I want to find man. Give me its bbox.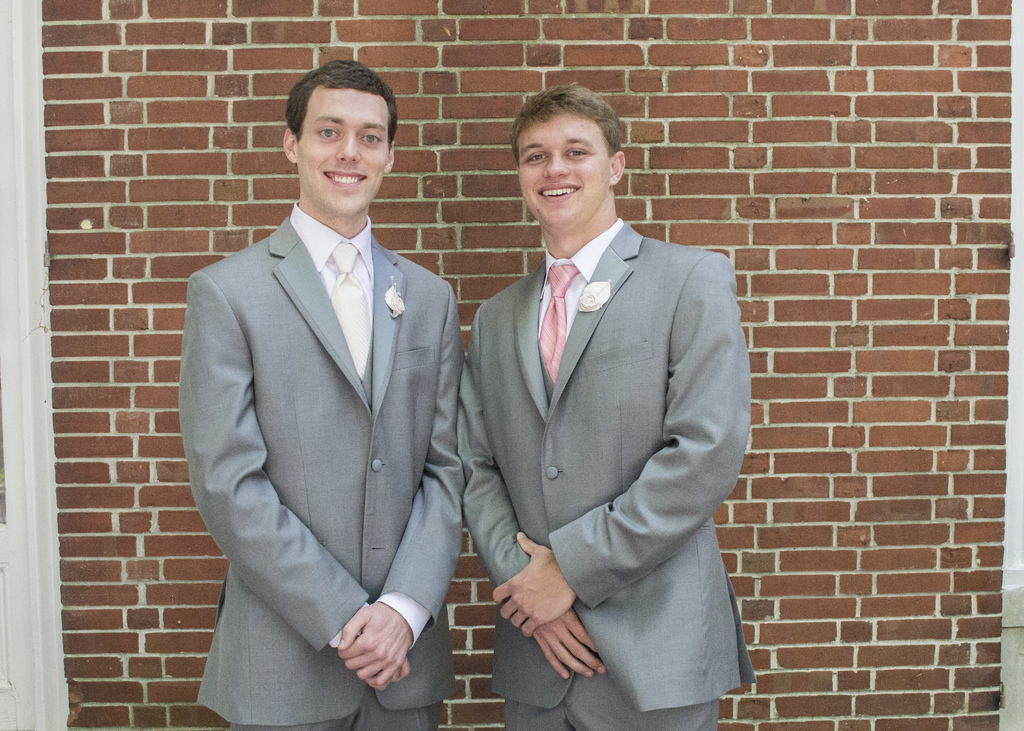
<region>177, 56, 476, 730</region>.
